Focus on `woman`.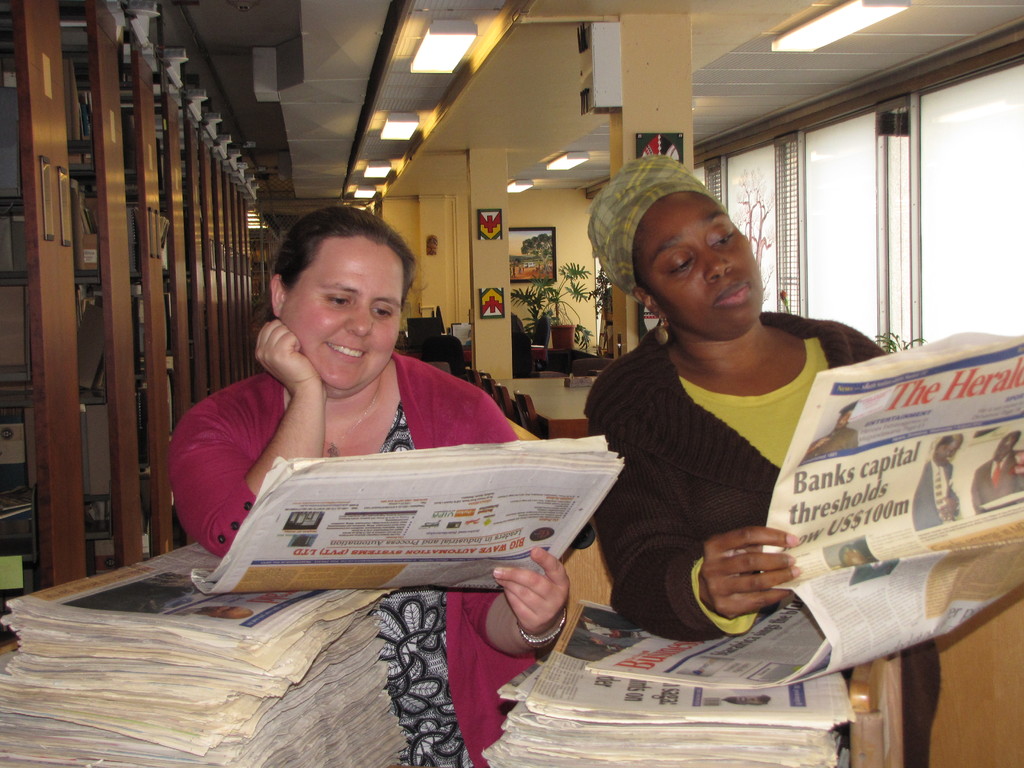
Focused at box(172, 206, 577, 767).
